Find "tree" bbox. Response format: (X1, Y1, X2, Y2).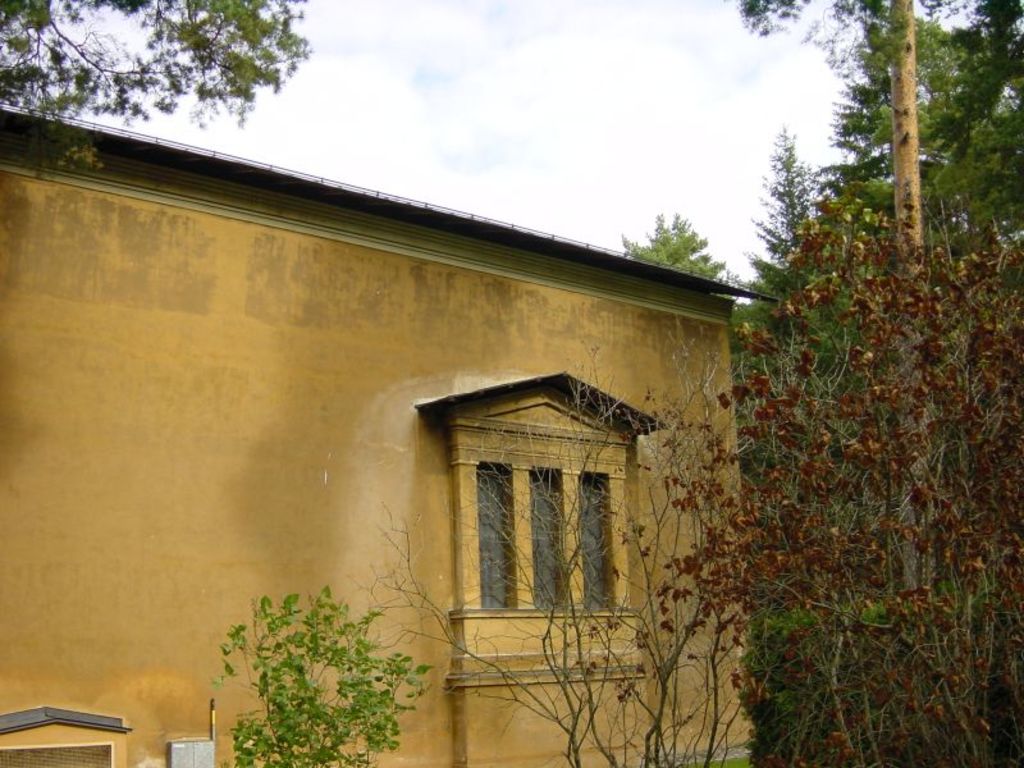
(358, 334, 760, 759).
